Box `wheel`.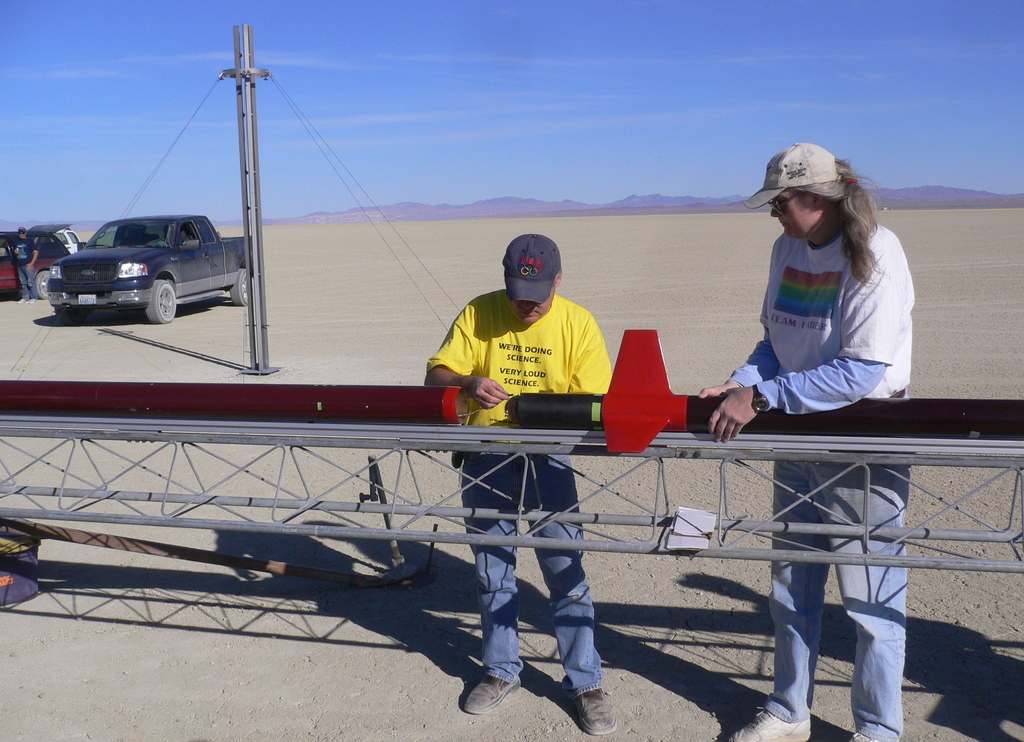
x1=235, y1=276, x2=245, y2=302.
